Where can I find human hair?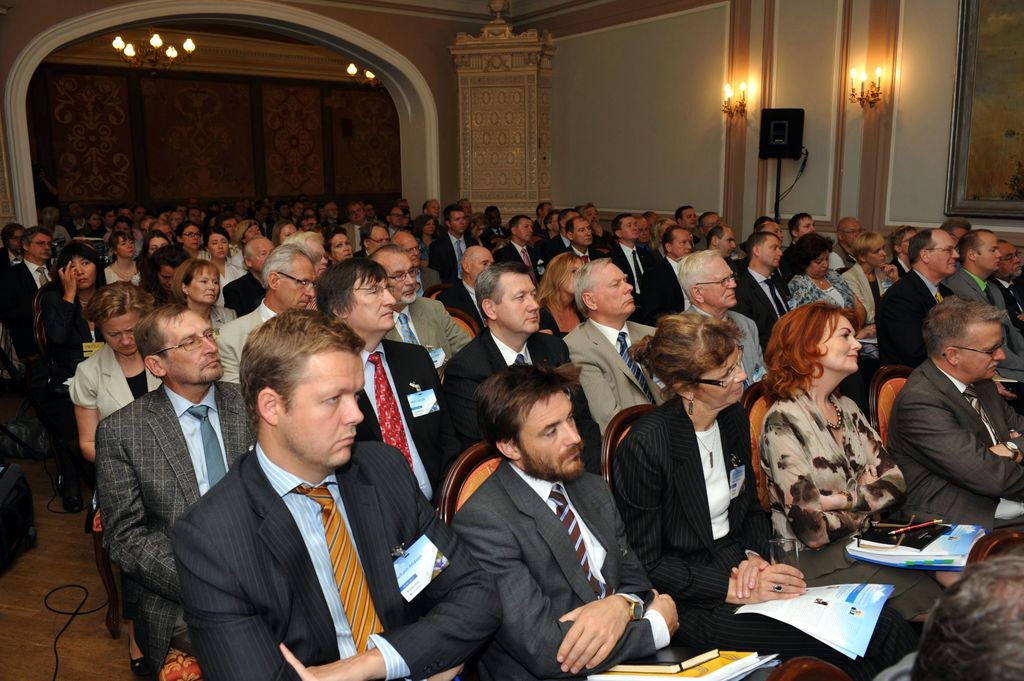
You can find it at crop(575, 259, 612, 319).
